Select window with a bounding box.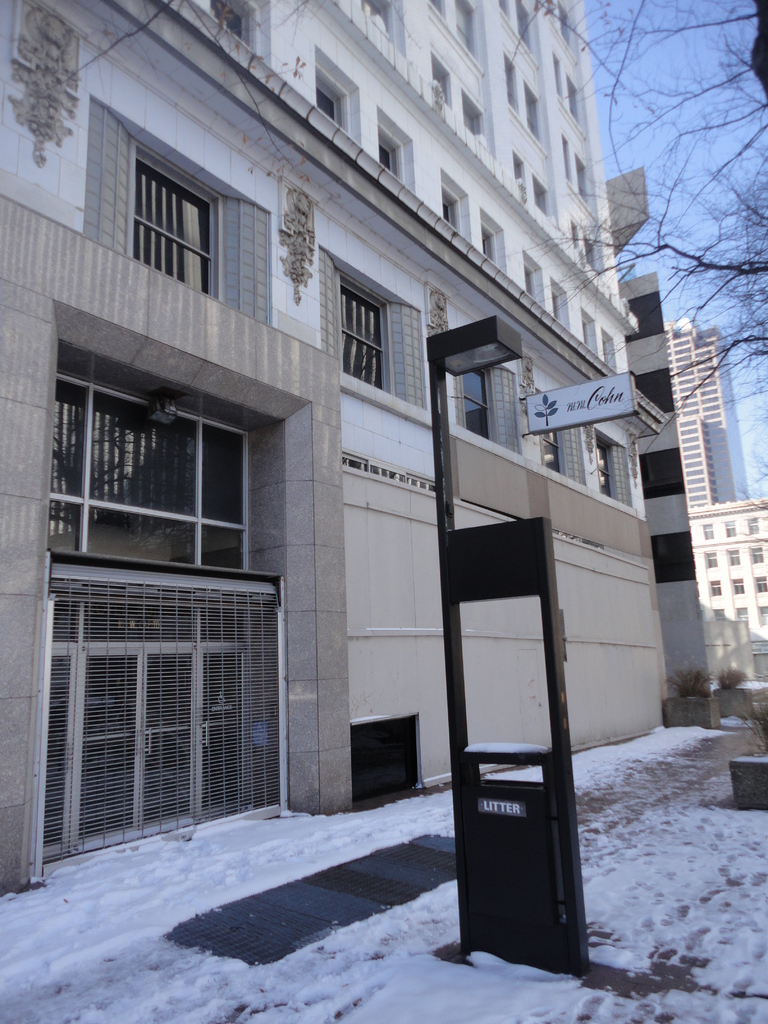
region(355, 0, 404, 51).
